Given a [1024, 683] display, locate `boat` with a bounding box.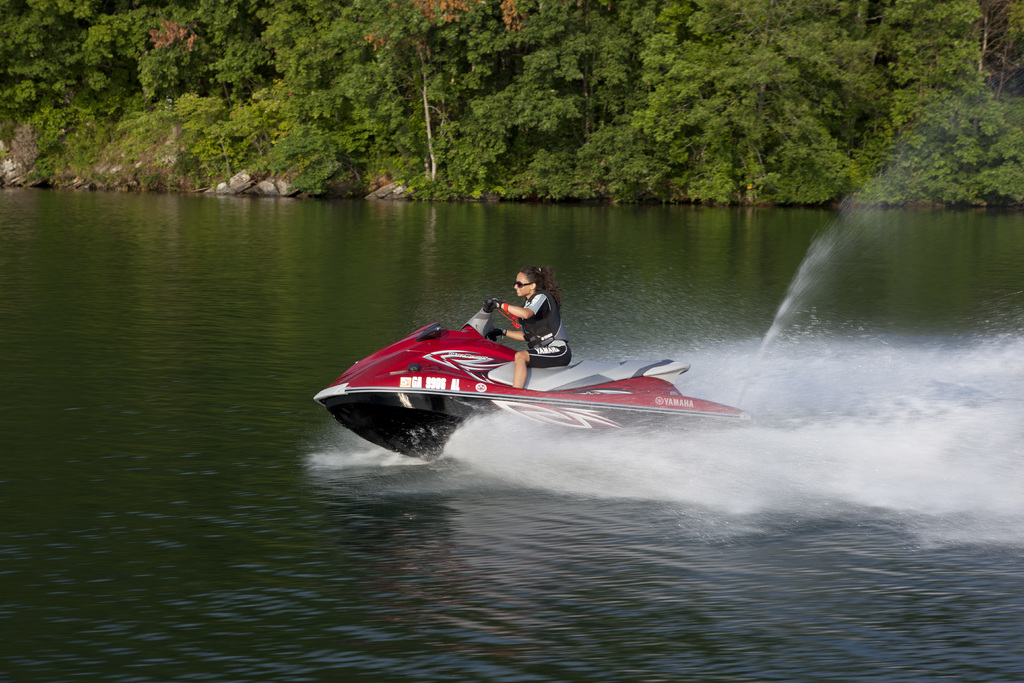
Located: {"left": 314, "top": 286, "right": 753, "bottom": 477}.
